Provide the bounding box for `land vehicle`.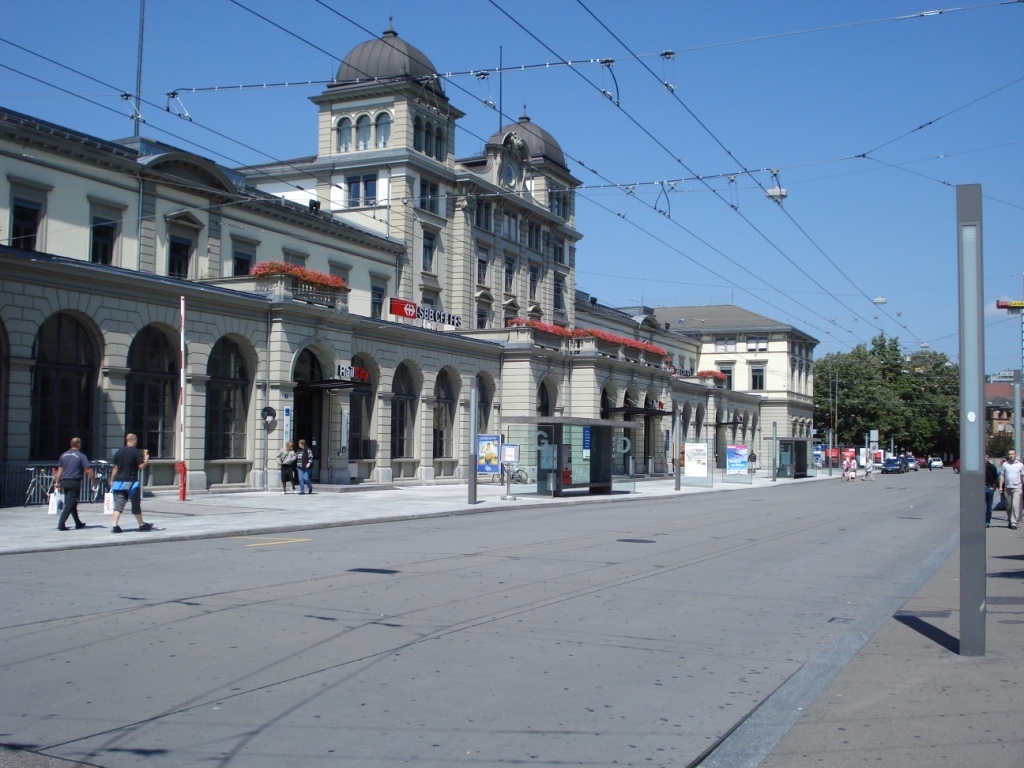
pyautogui.locateOnScreen(490, 460, 527, 482).
